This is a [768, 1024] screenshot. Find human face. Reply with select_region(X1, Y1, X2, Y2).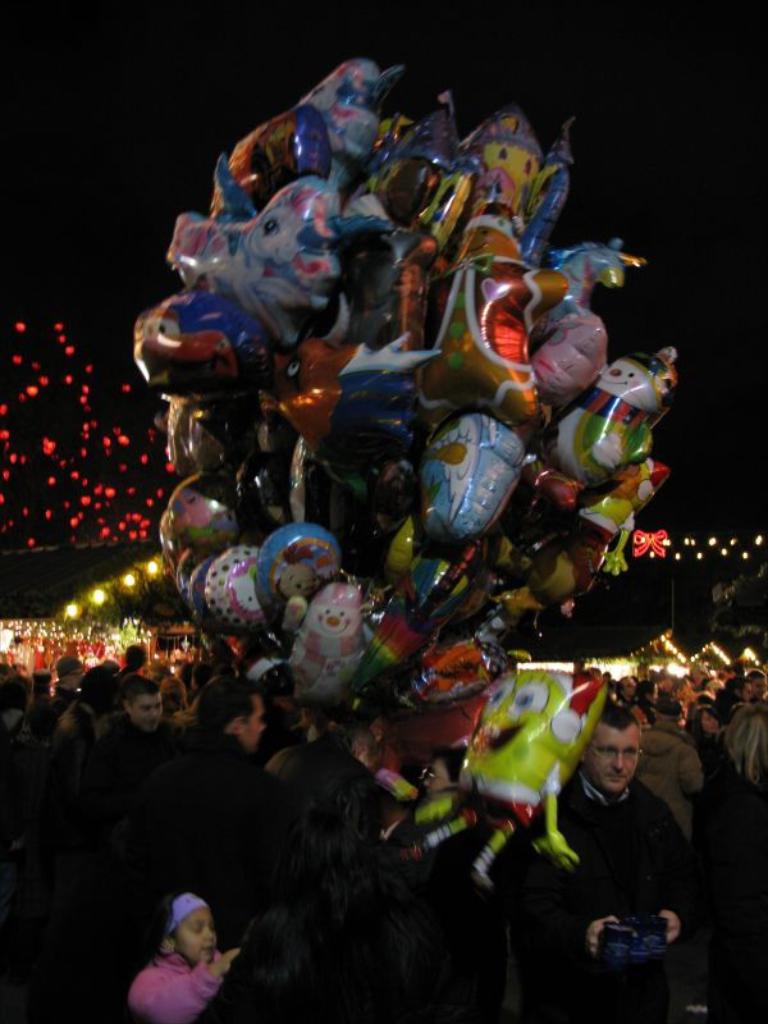
select_region(582, 719, 643, 797).
